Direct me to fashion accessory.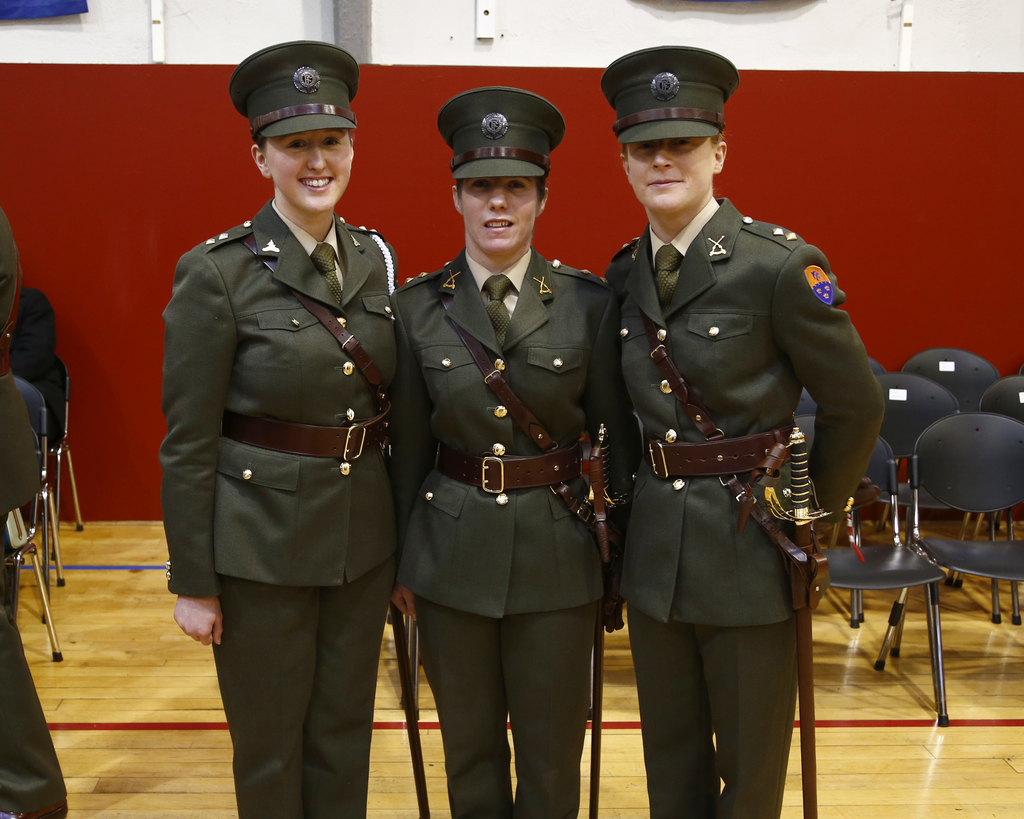
Direction: [left=426, top=434, right=582, bottom=495].
